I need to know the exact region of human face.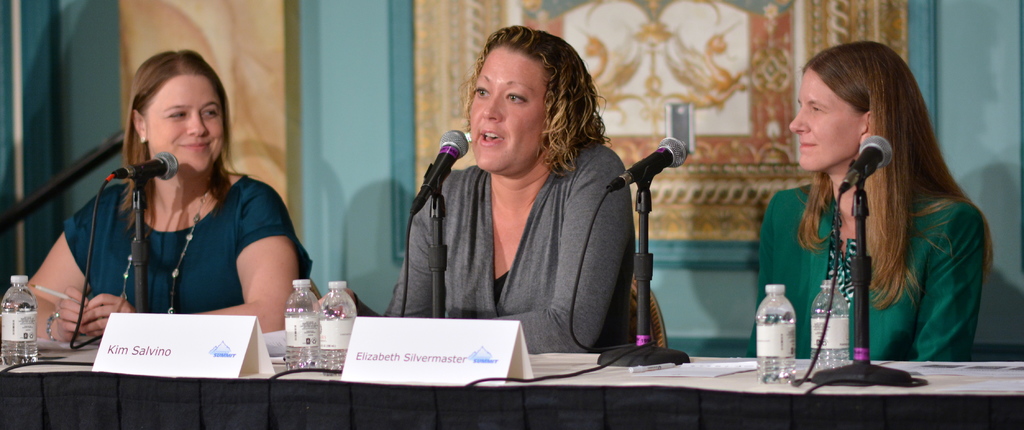
Region: bbox(467, 42, 547, 178).
